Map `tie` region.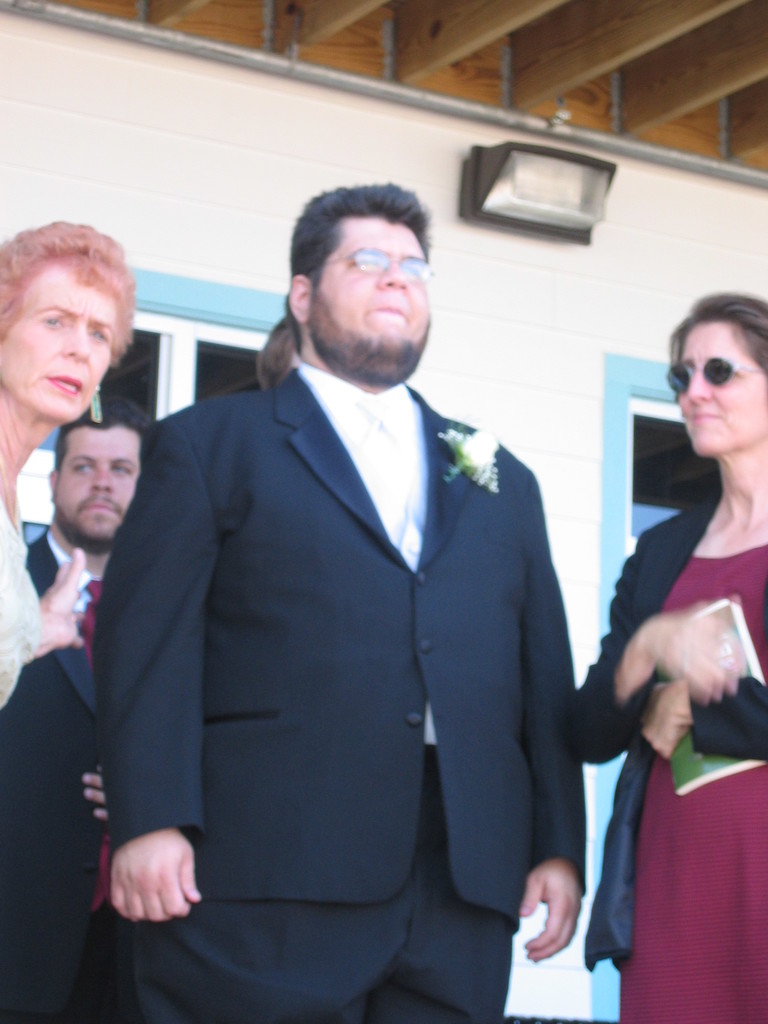
Mapped to (left=80, top=577, right=109, bottom=906).
